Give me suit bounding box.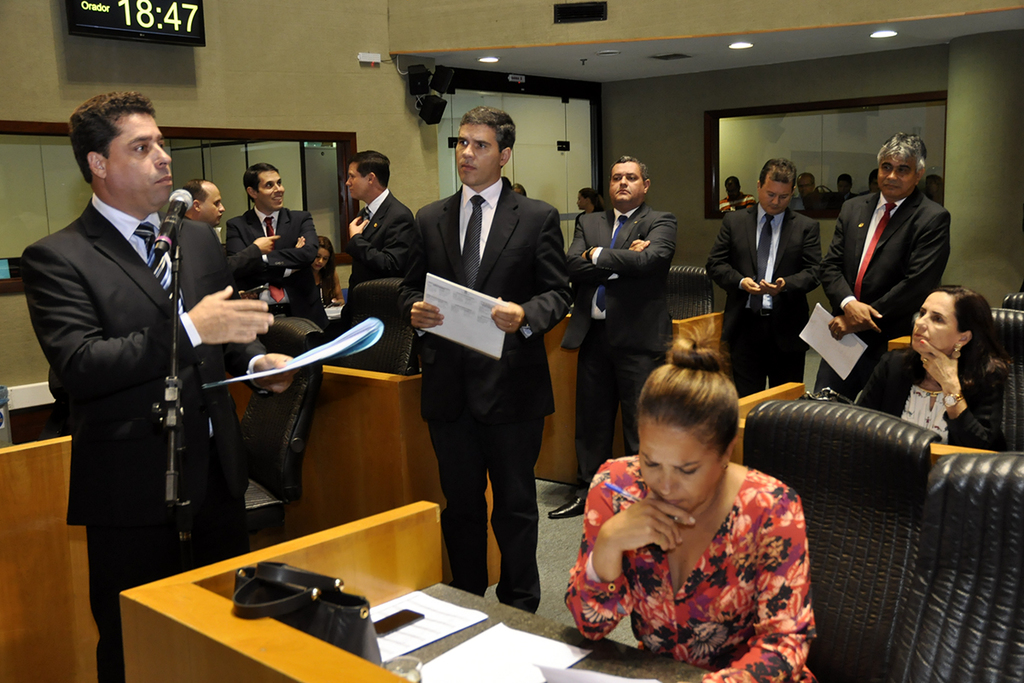
411, 180, 573, 616.
